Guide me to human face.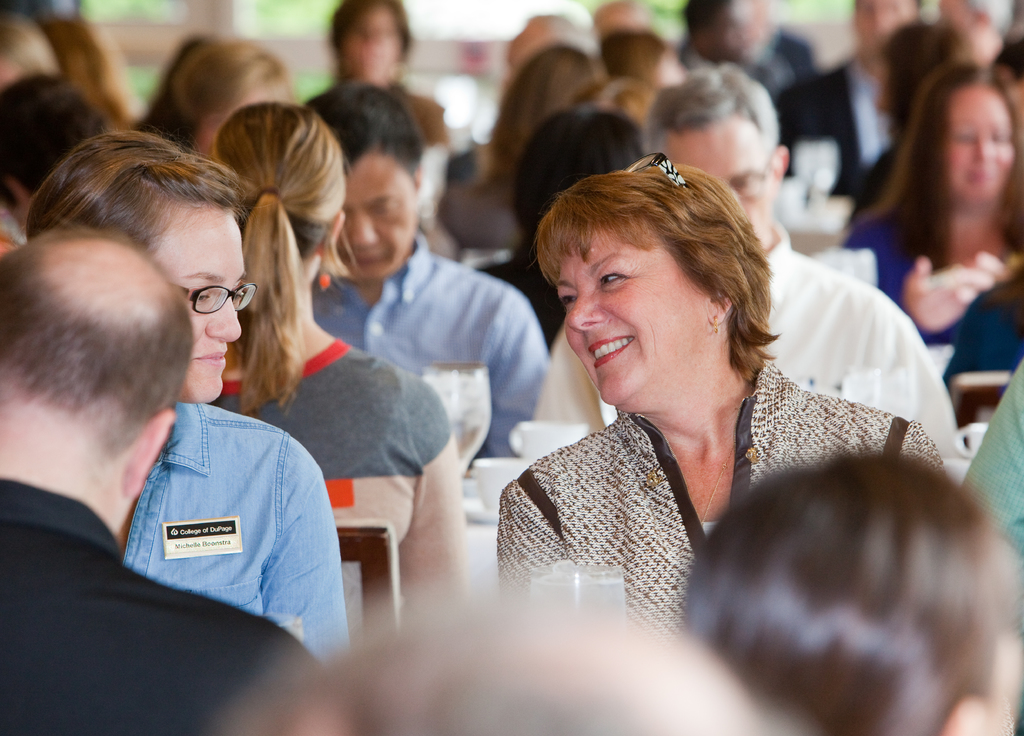
Guidance: (left=947, top=0, right=974, bottom=65).
